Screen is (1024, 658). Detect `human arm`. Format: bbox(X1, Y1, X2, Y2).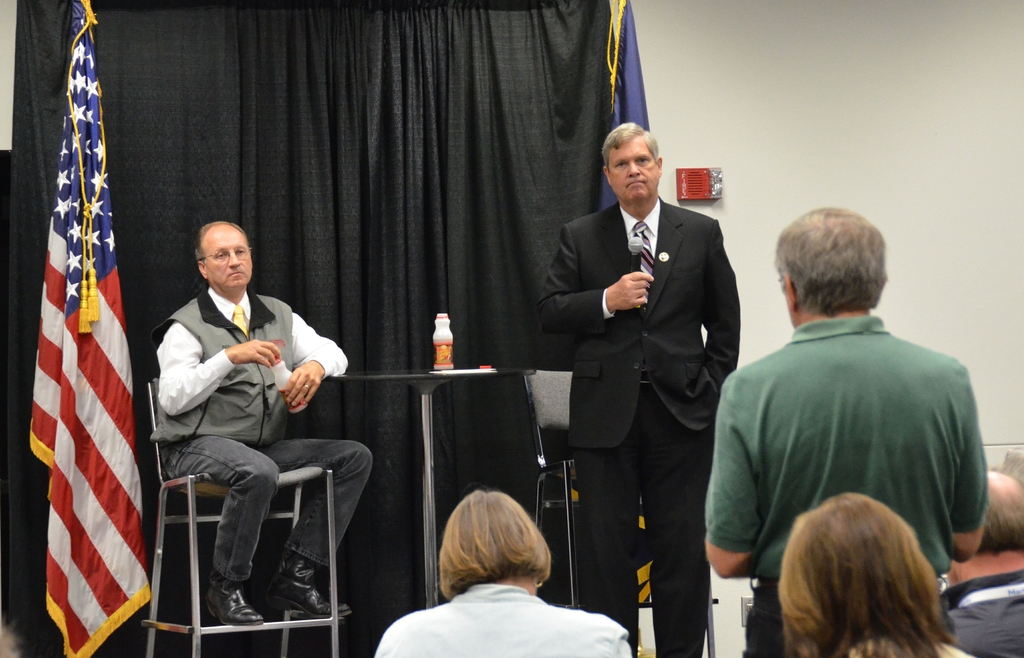
bbox(162, 321, 280, 414).
